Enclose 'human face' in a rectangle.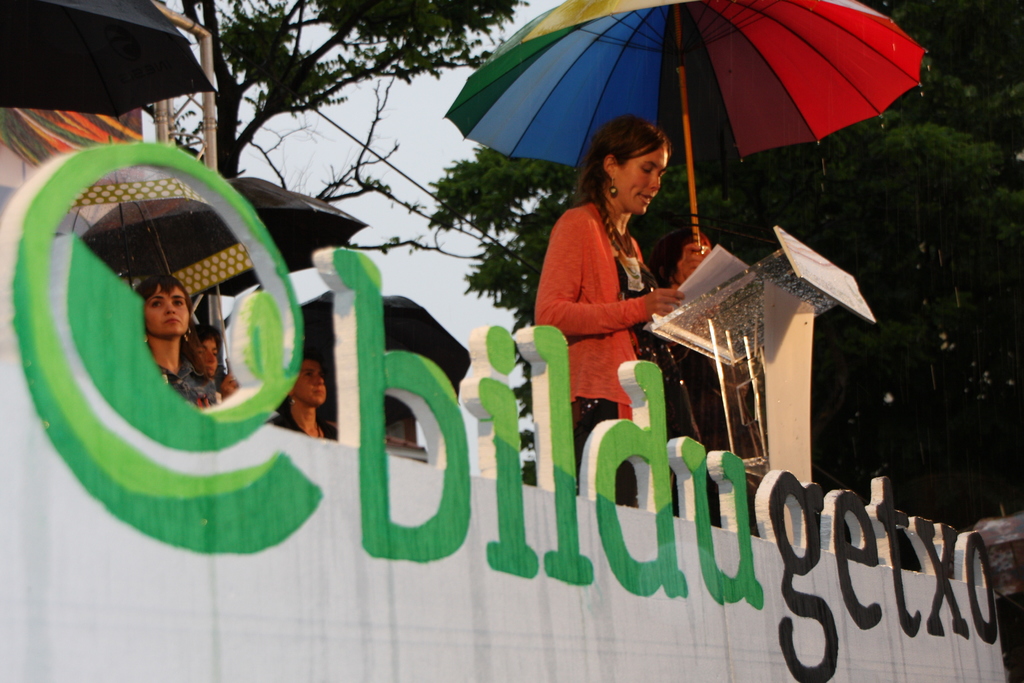
x1=146, y1=286, x2=188, y2=338.
